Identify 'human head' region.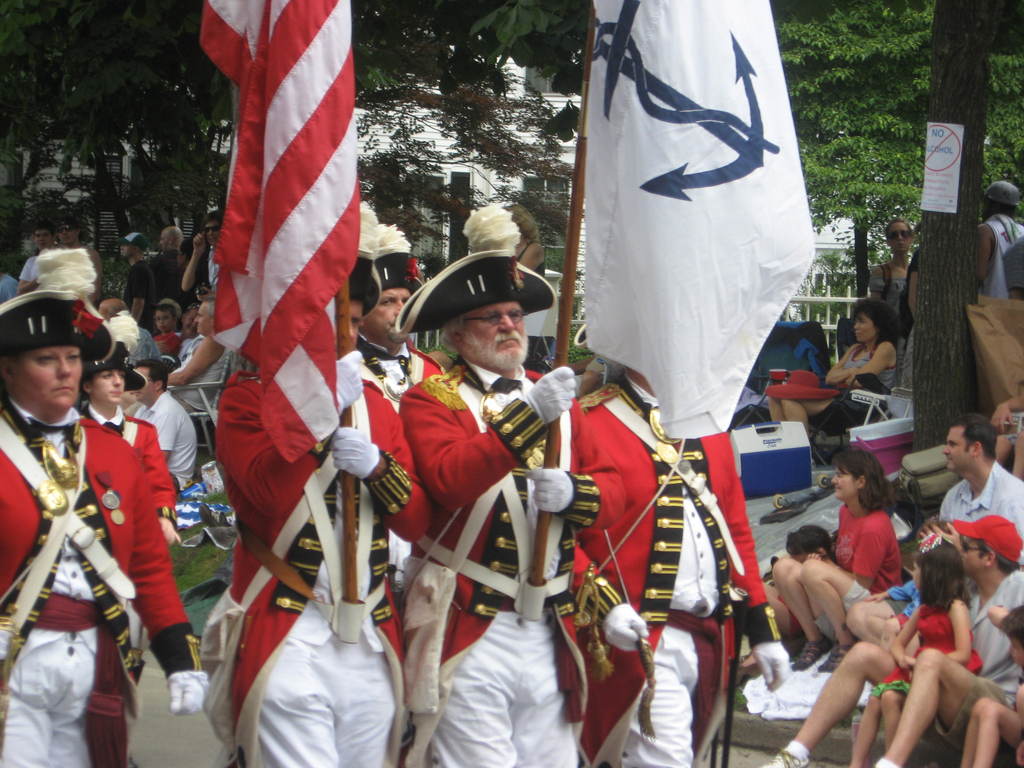
Region: box=[98, 298, 131, 333].
